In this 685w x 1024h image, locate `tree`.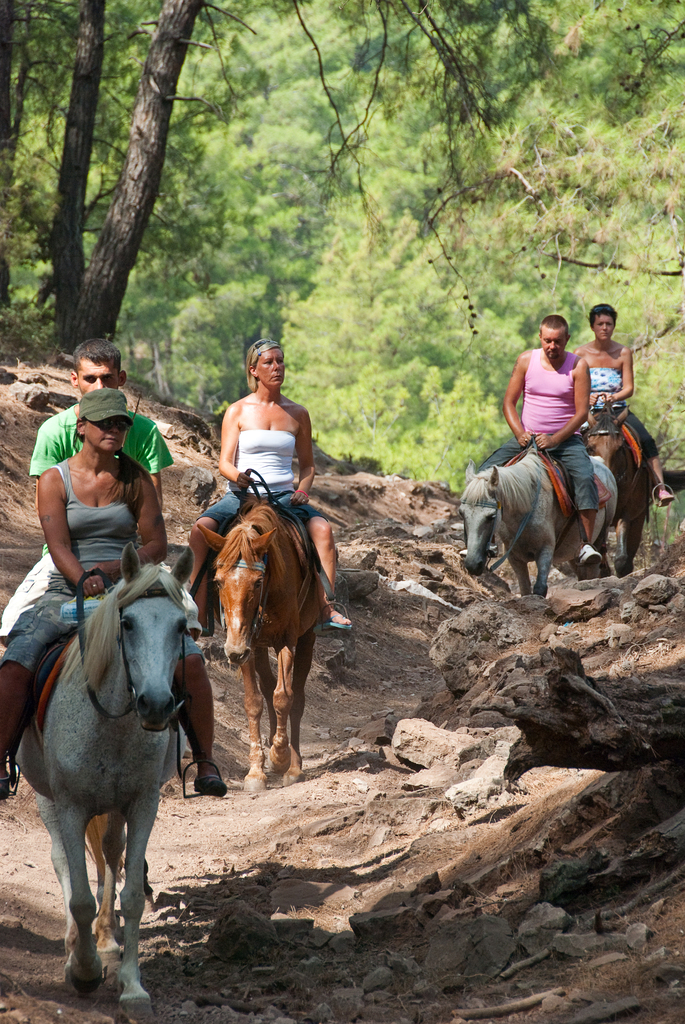
Bounding box: [59, 0, 262, 356].
